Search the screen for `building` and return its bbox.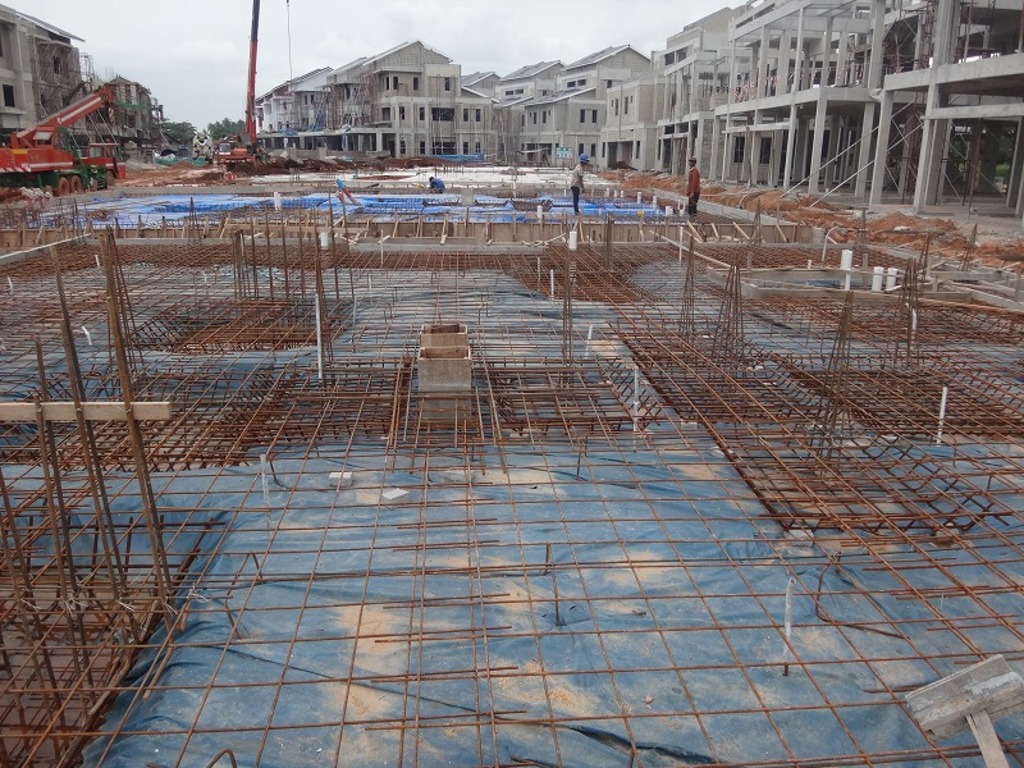
Found: x1=0 y1=9 x2=79 y2=143.
